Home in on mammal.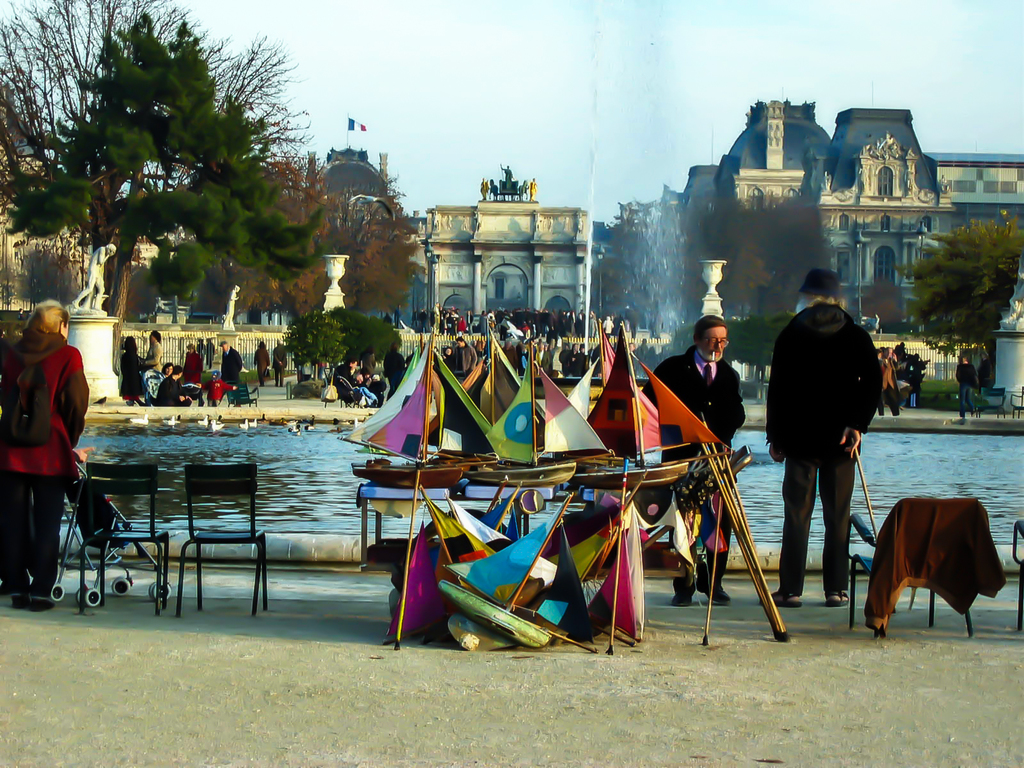
Homed in at 184,345,206,406.
